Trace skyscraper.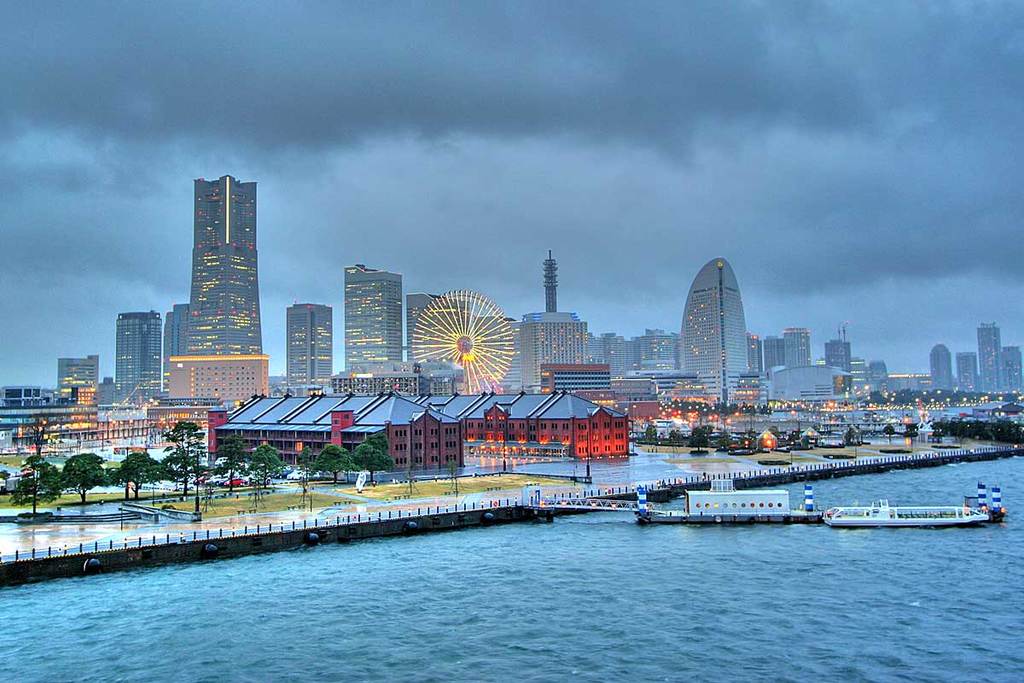
Traced to <box>403,297,474,375</box>.
